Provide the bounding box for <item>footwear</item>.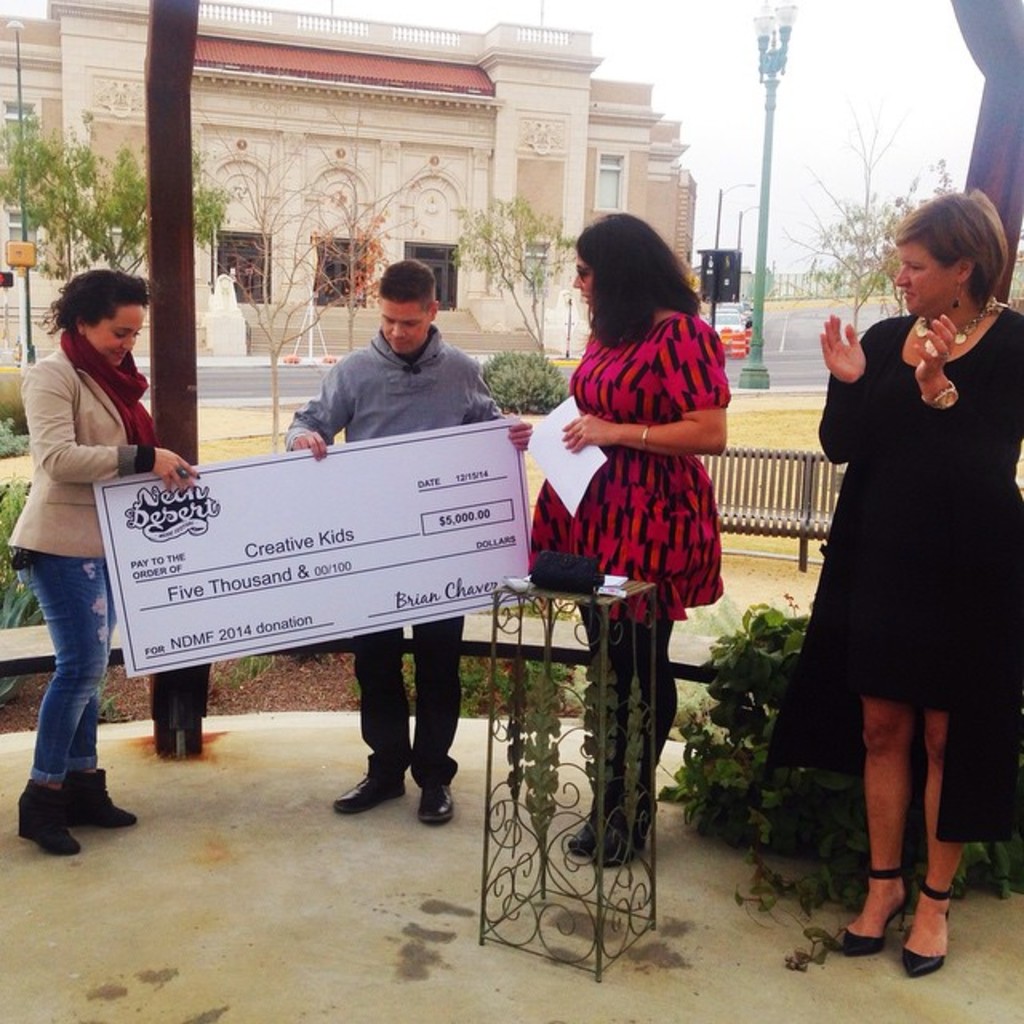
{"x1": 566, "y1": 784, "x2": 626, "y2": 861}.
